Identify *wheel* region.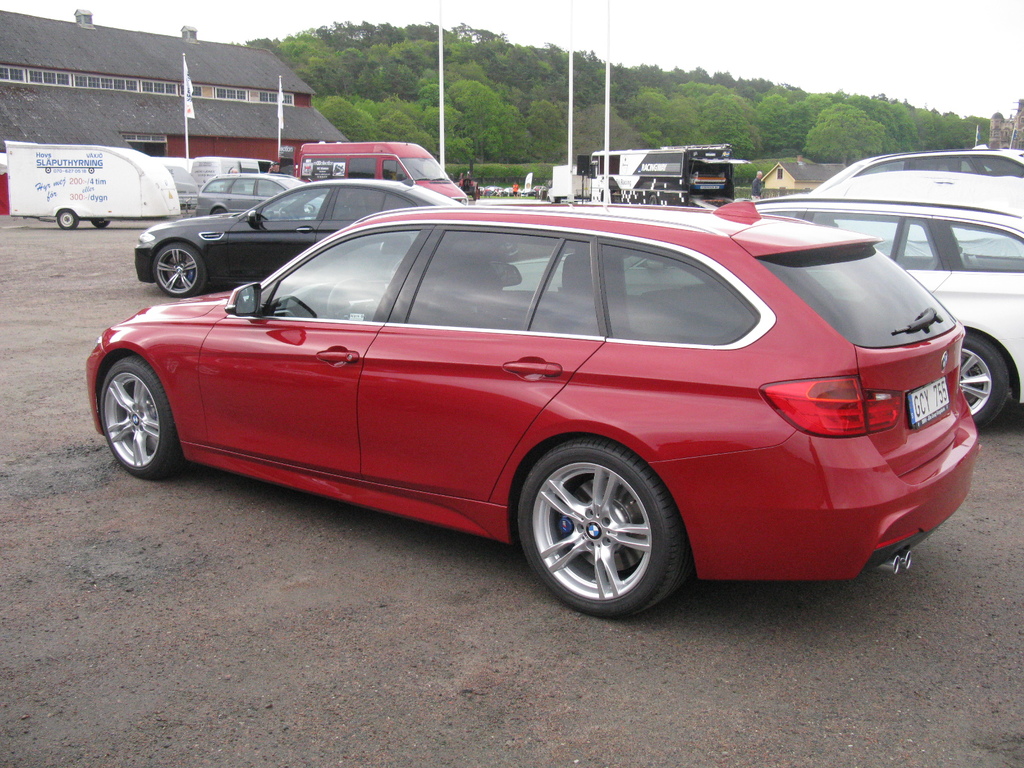
Region: (88,220,111,230).
